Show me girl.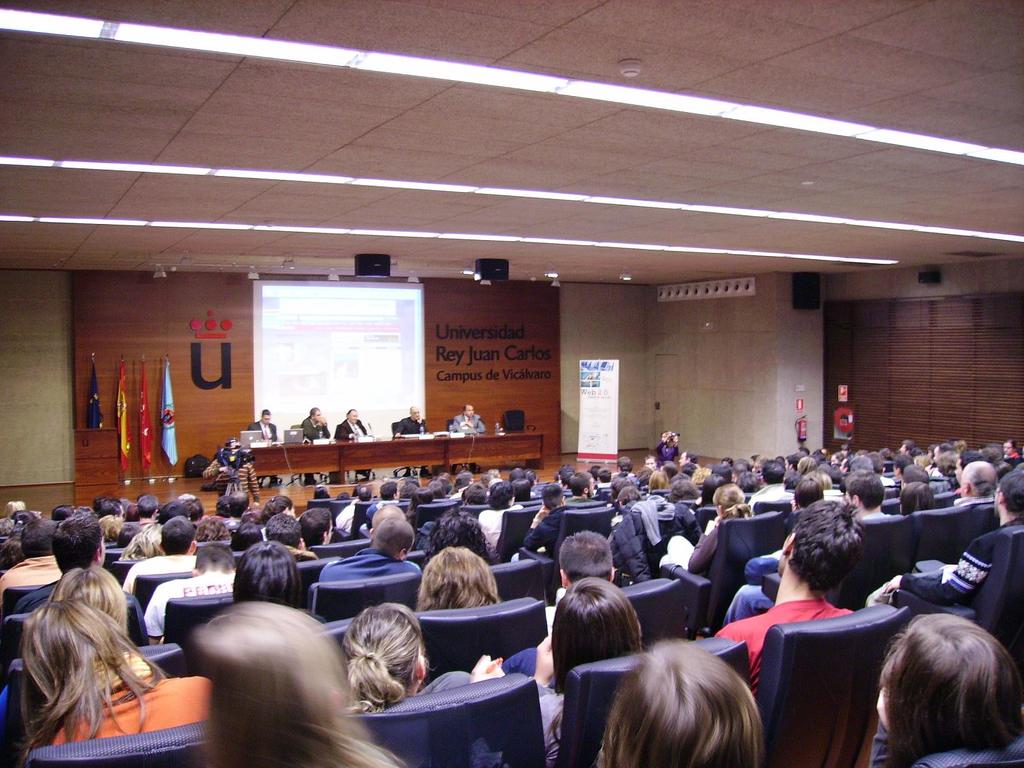
girl is here: [left=875, top=603, right=1023, bottom=767].
